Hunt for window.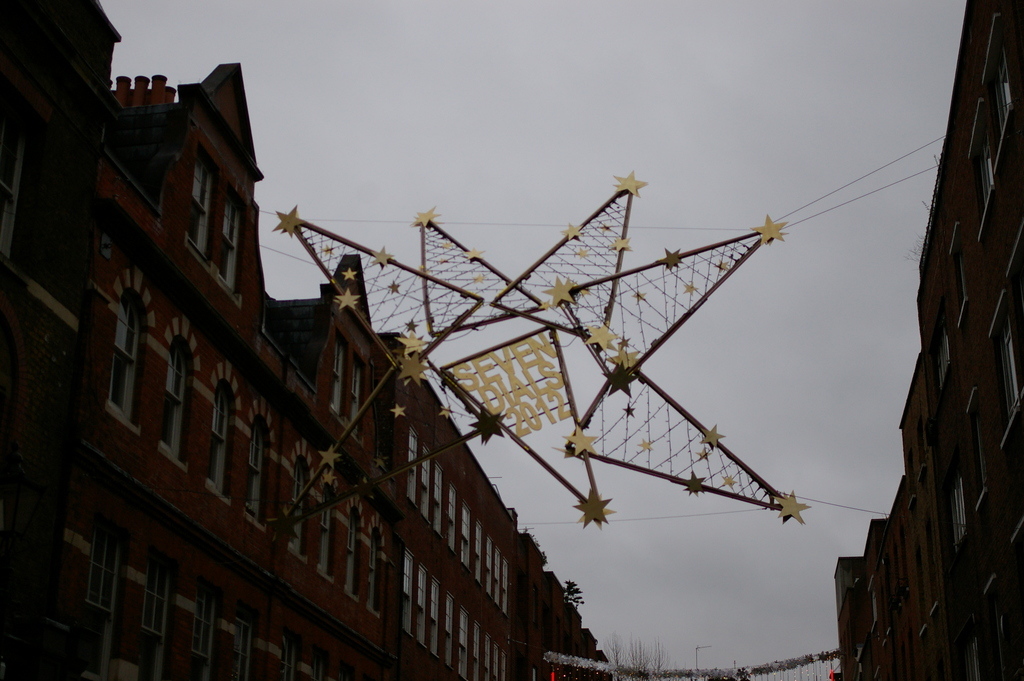
Hunted down at 964, 98, 996, 242.
